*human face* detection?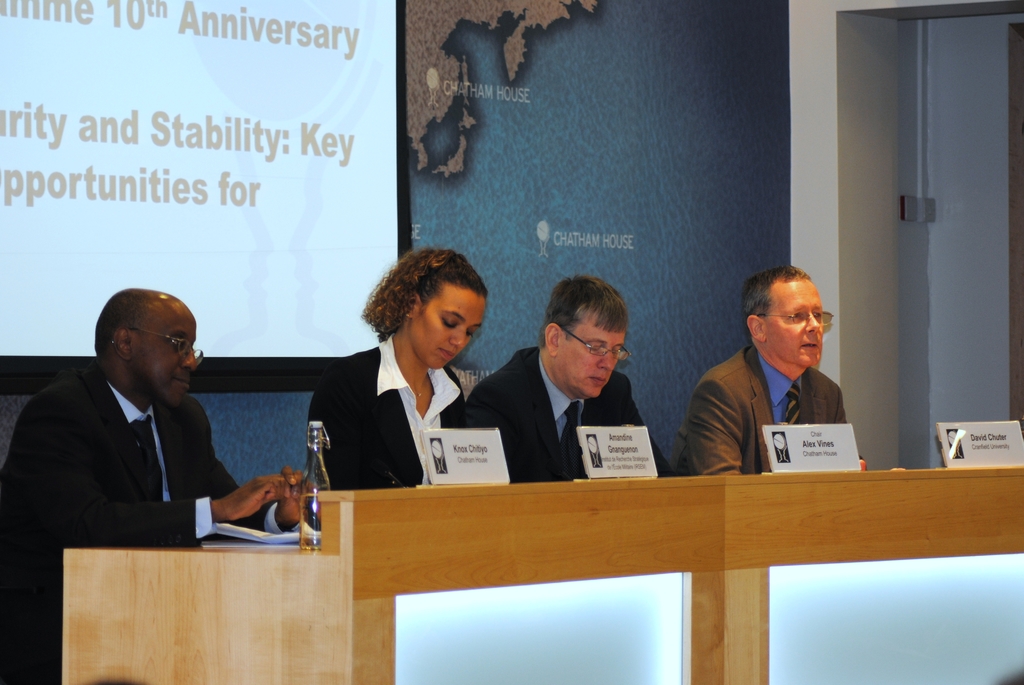
{"left": 414, "top": 280, "right": 485, "bottom": 367}
